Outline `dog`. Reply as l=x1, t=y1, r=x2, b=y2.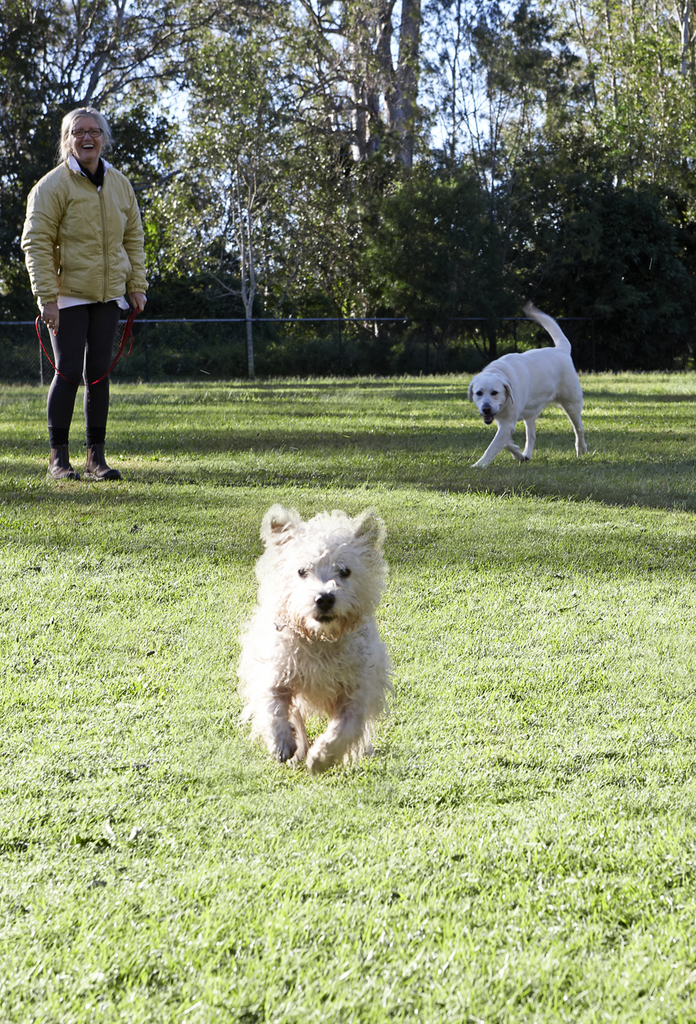
l=466, t=301, r=593, b=468.
